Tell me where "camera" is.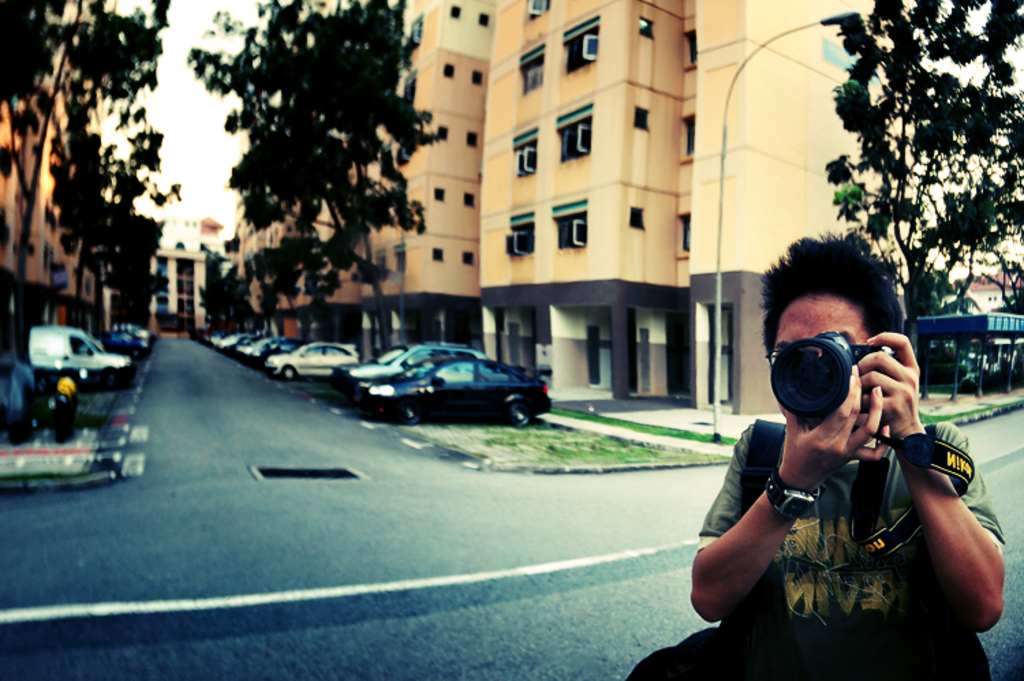
"camera" is at <region>771, 328, 900, 422</region>.
